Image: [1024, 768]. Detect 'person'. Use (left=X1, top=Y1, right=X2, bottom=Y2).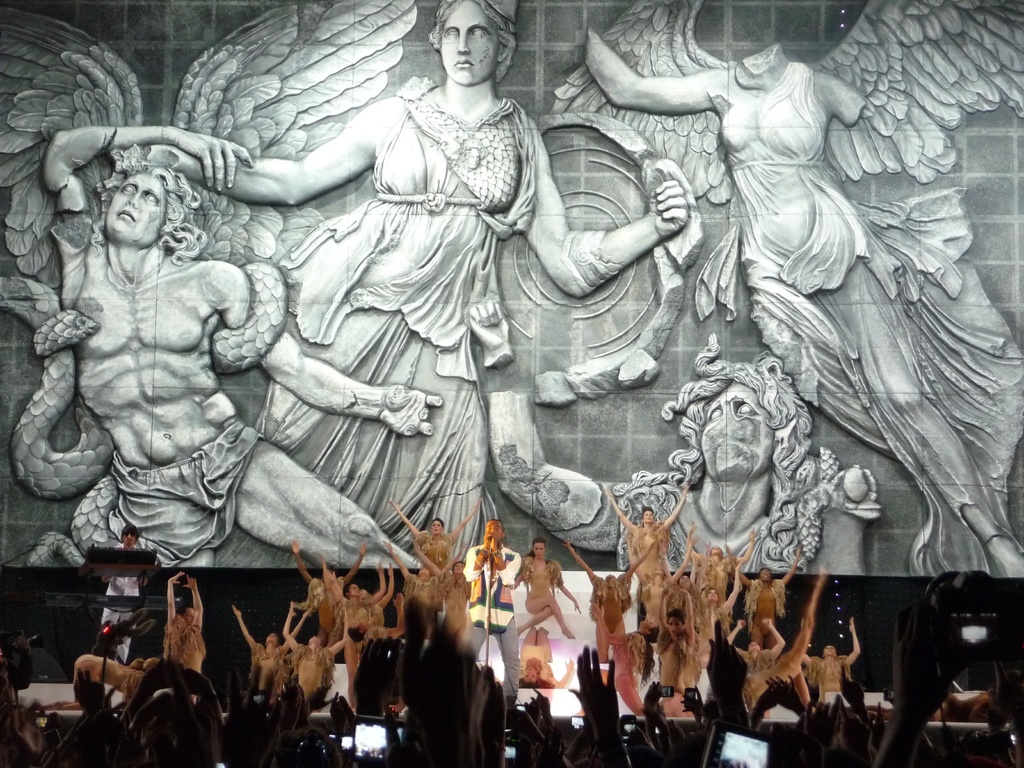
(left=336, top=576, right=396, bottom=705).
